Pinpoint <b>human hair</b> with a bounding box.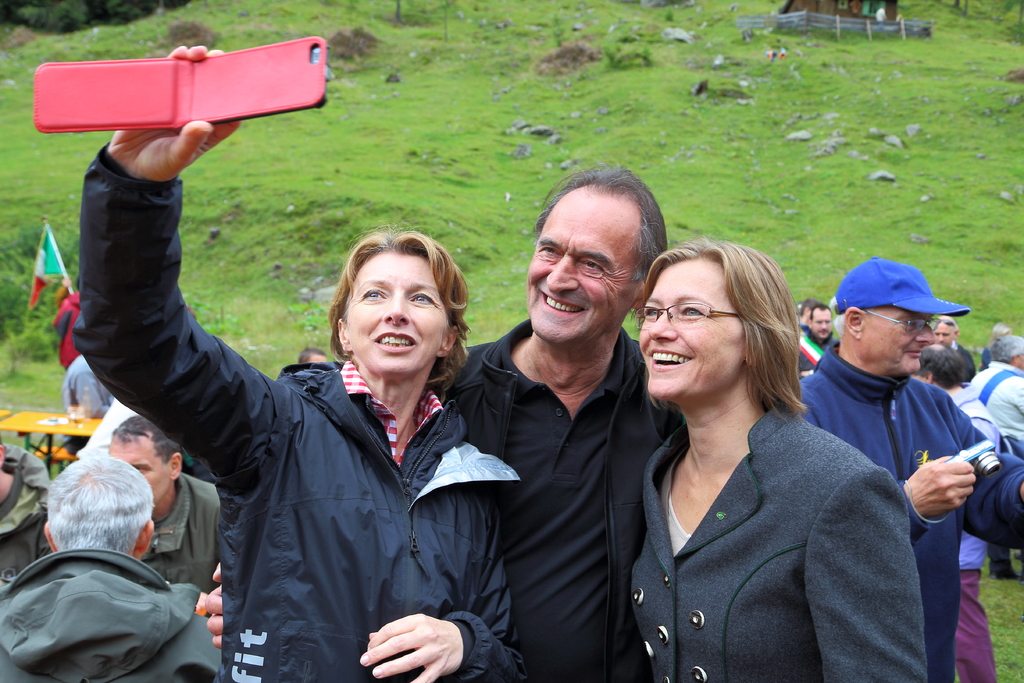
locate(326, 217, 472, 406).
